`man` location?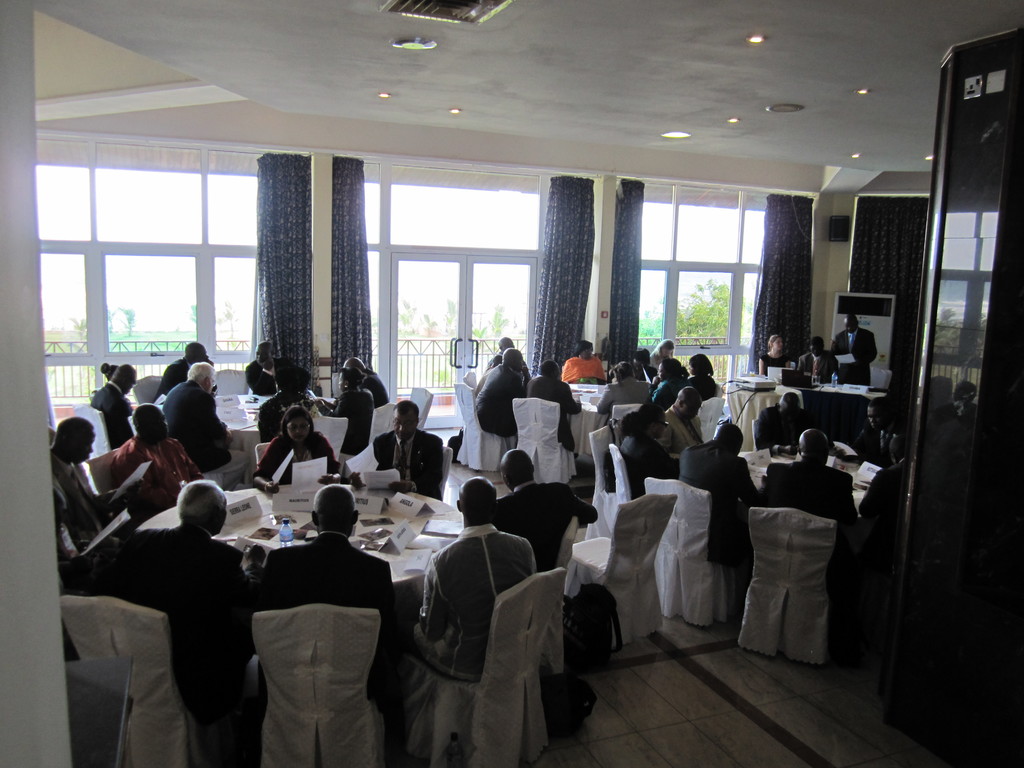
x1=789 y1=342 x2=840 y2=390
